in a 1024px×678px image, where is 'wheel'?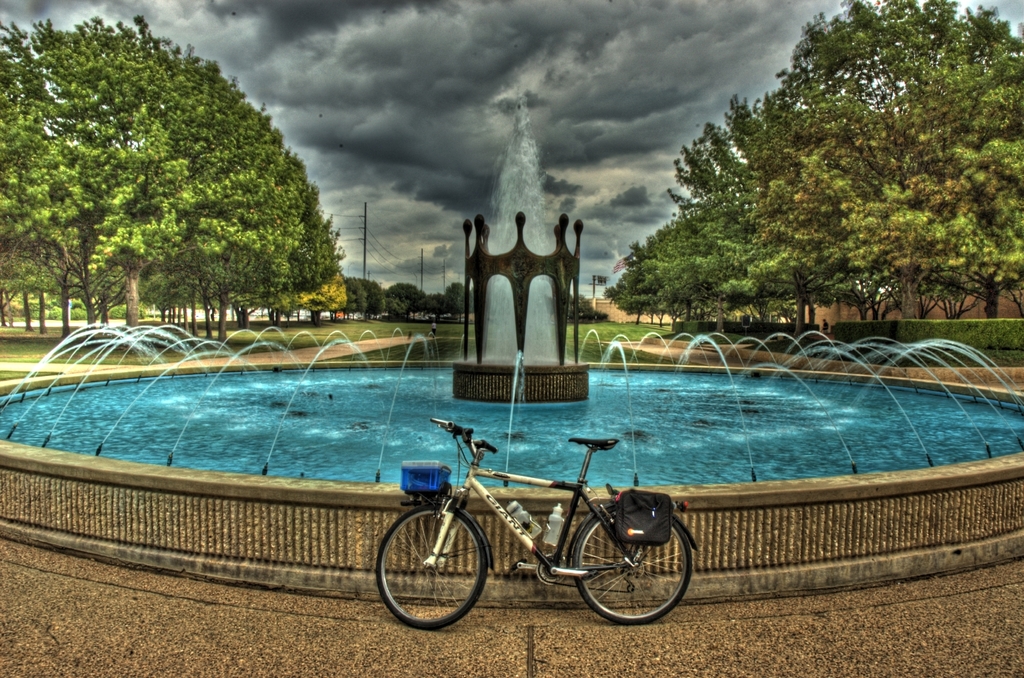
578 521 681 629.
